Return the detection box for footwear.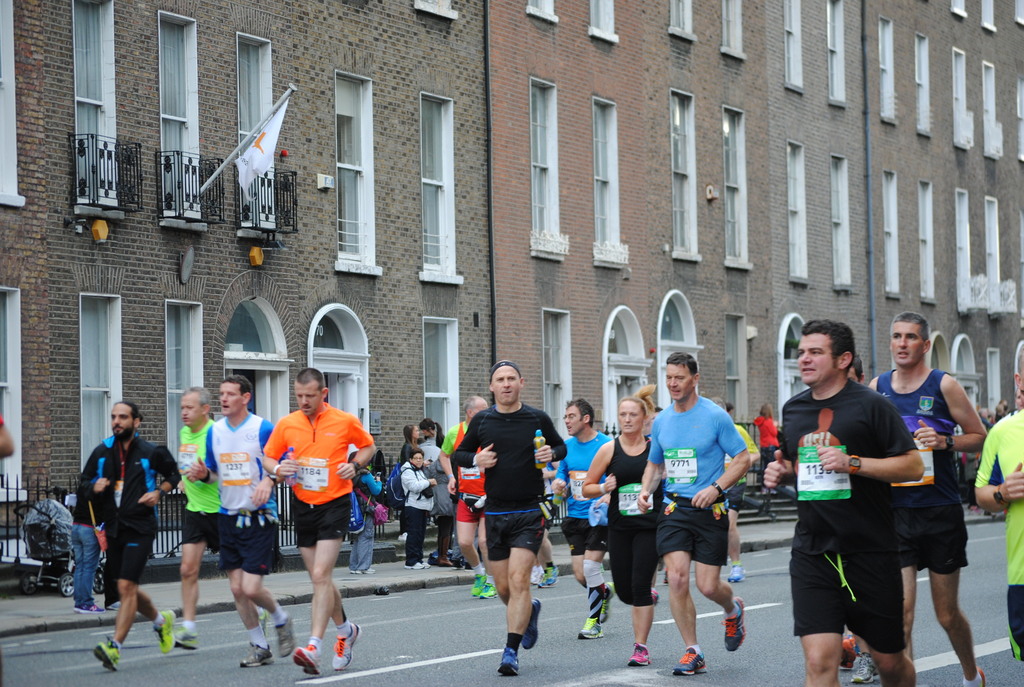
<bbox>471, 569, 490, 598</bbox>.
